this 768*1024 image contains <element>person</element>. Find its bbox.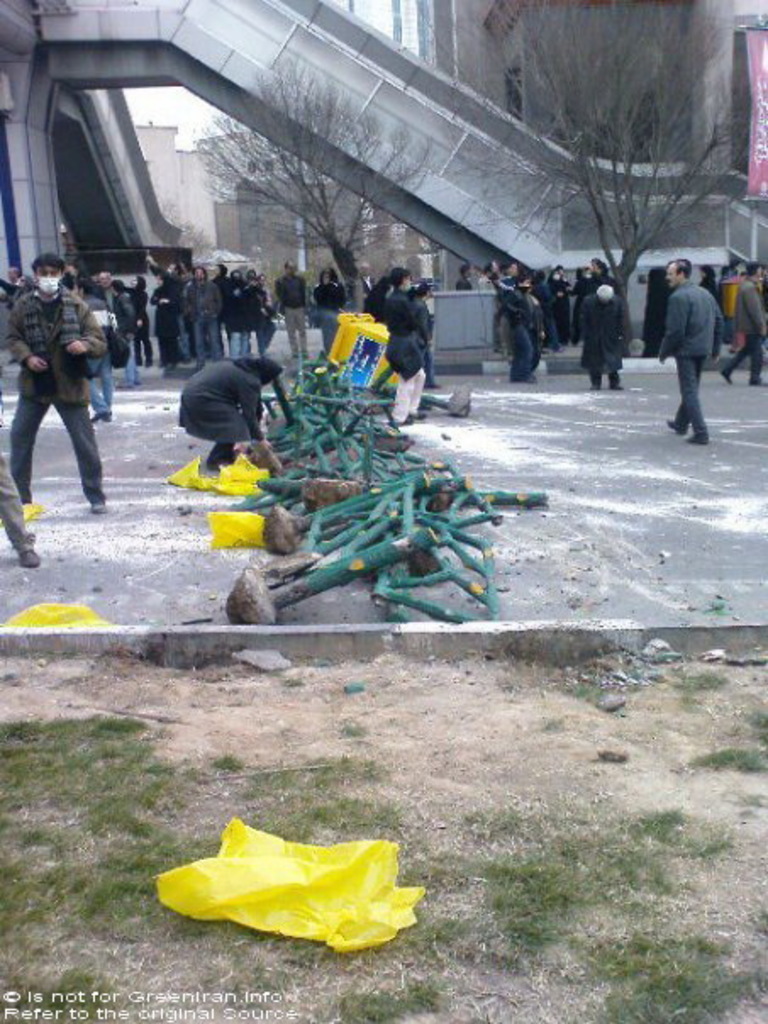
(left=156, top=275, right=180, bottom=378).
